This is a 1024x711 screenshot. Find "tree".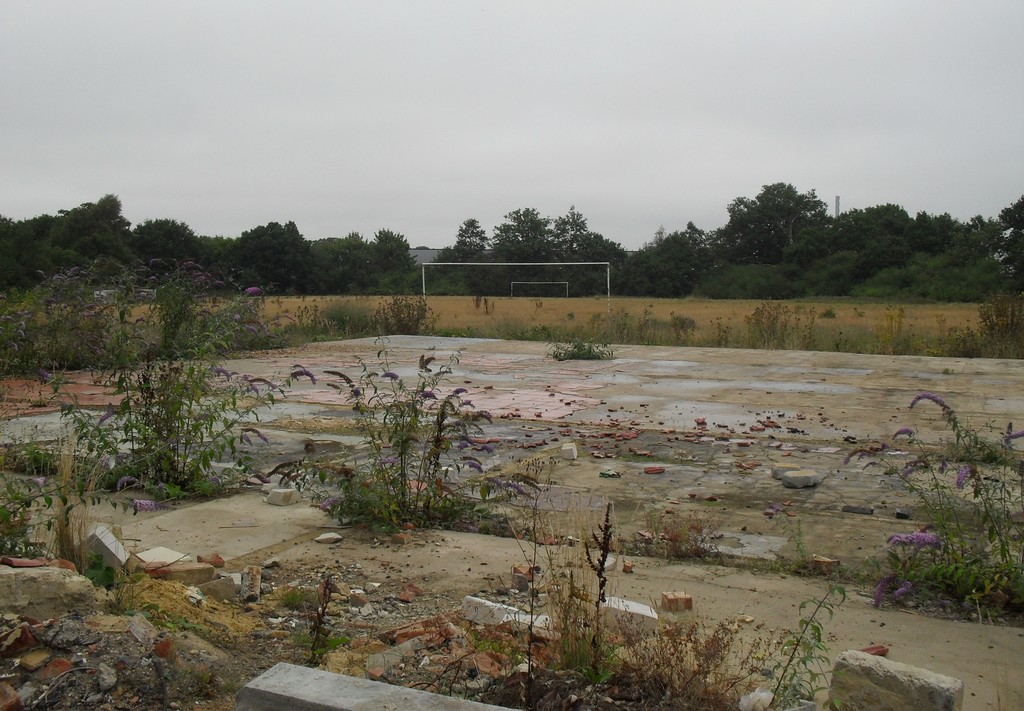
Bounding box: bbox=(72, 259, 256, 511).
